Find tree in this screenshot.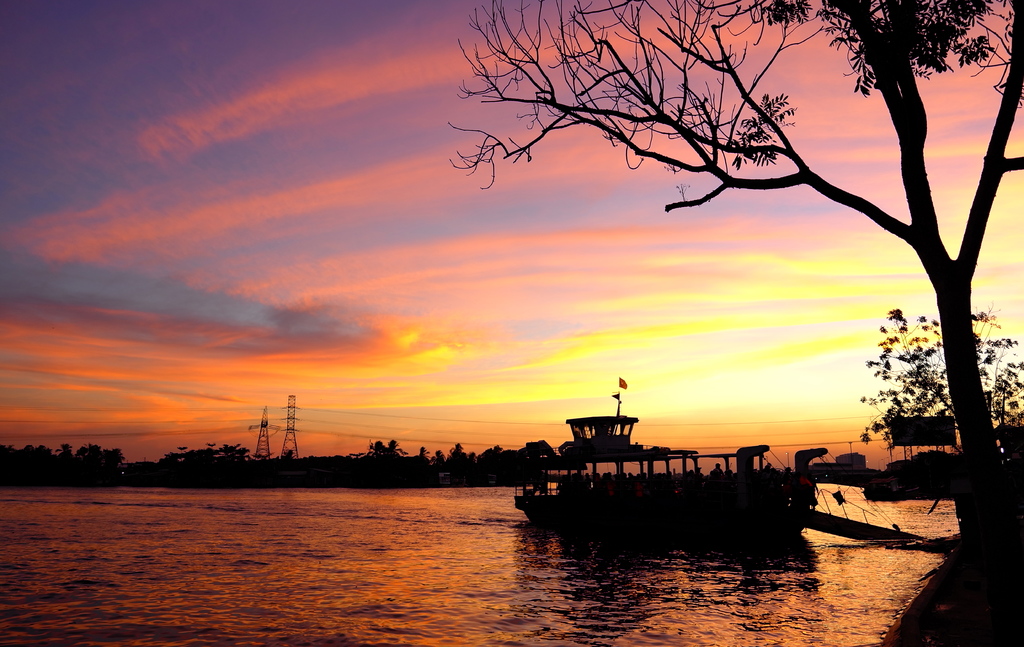
The bounding box for tree is [433, 451, 449, 465].
